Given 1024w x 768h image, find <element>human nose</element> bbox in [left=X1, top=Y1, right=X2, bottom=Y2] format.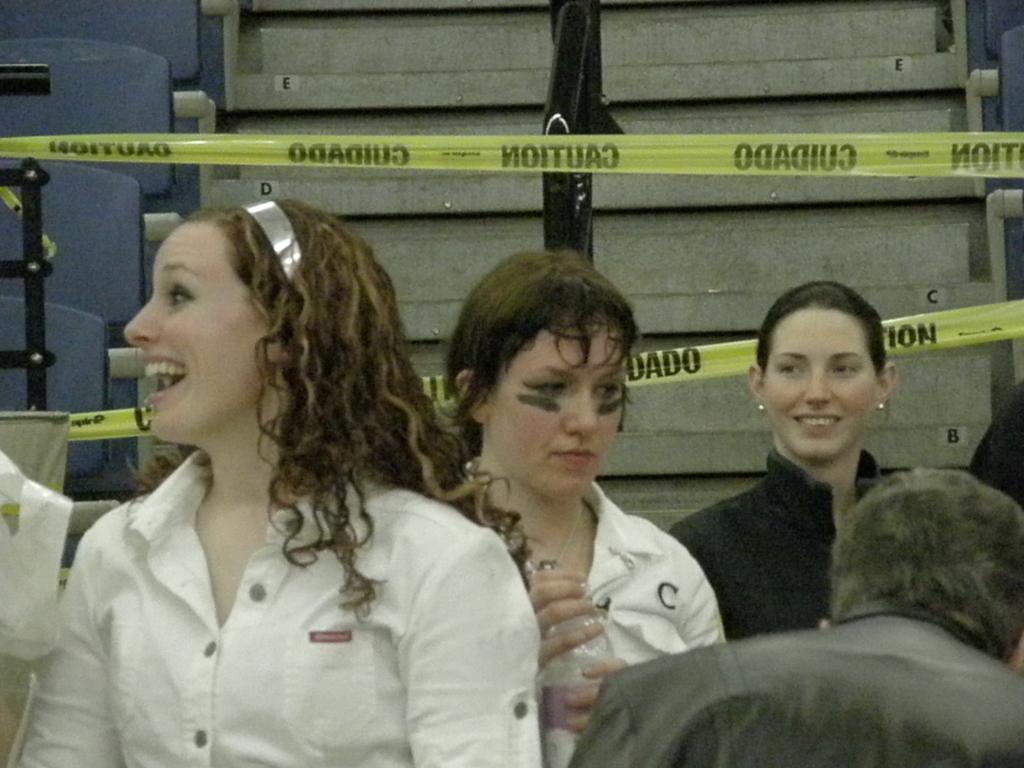
[left=560, top=392, right=597, bottom=440].
